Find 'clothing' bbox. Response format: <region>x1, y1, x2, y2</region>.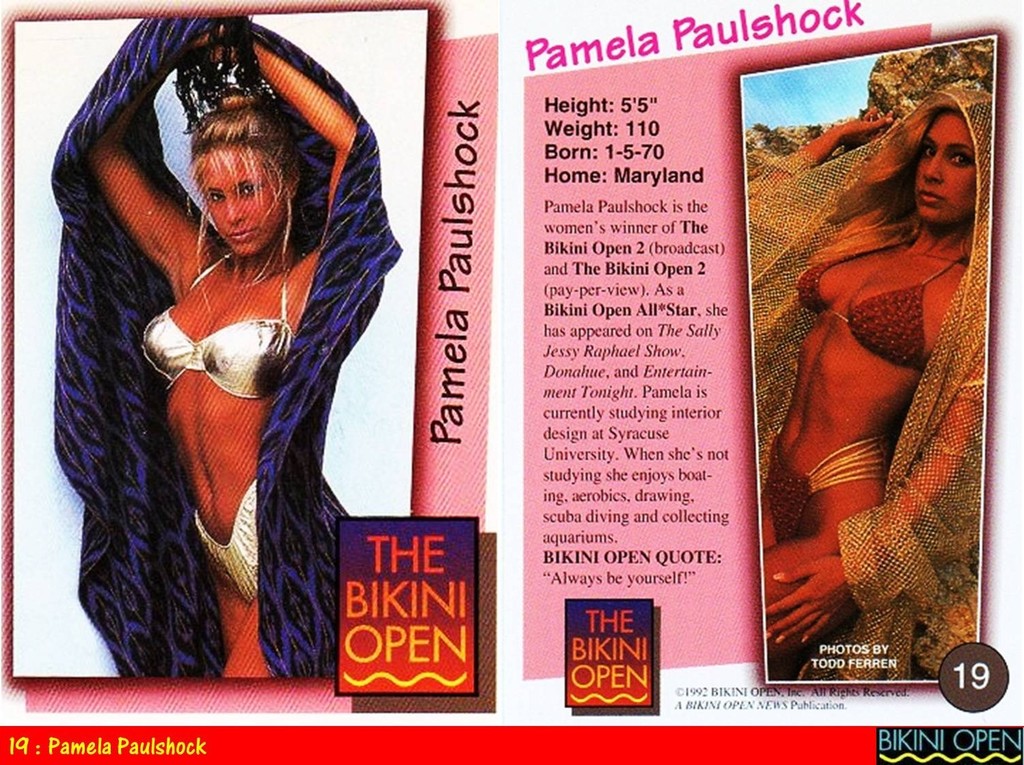
<region>51, 16, 402, 681</region>.
